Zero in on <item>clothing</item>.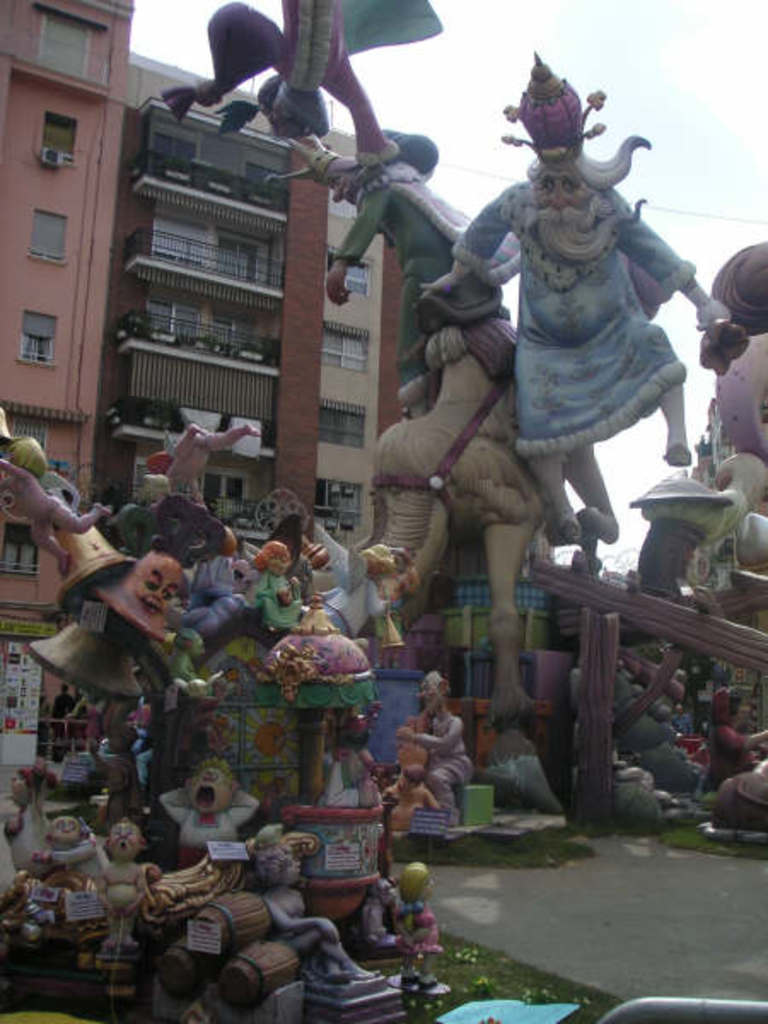
Zeroed in: (x1=276, y1=0, x2=445, y2=102).
